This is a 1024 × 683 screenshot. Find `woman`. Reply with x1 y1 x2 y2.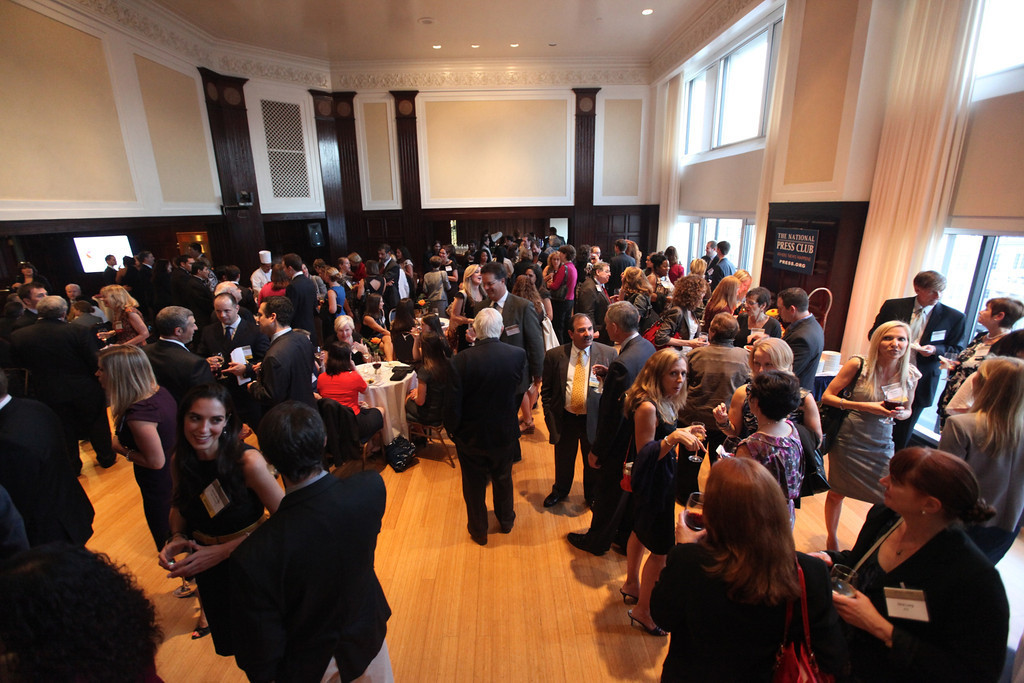
652 275 706 347.
